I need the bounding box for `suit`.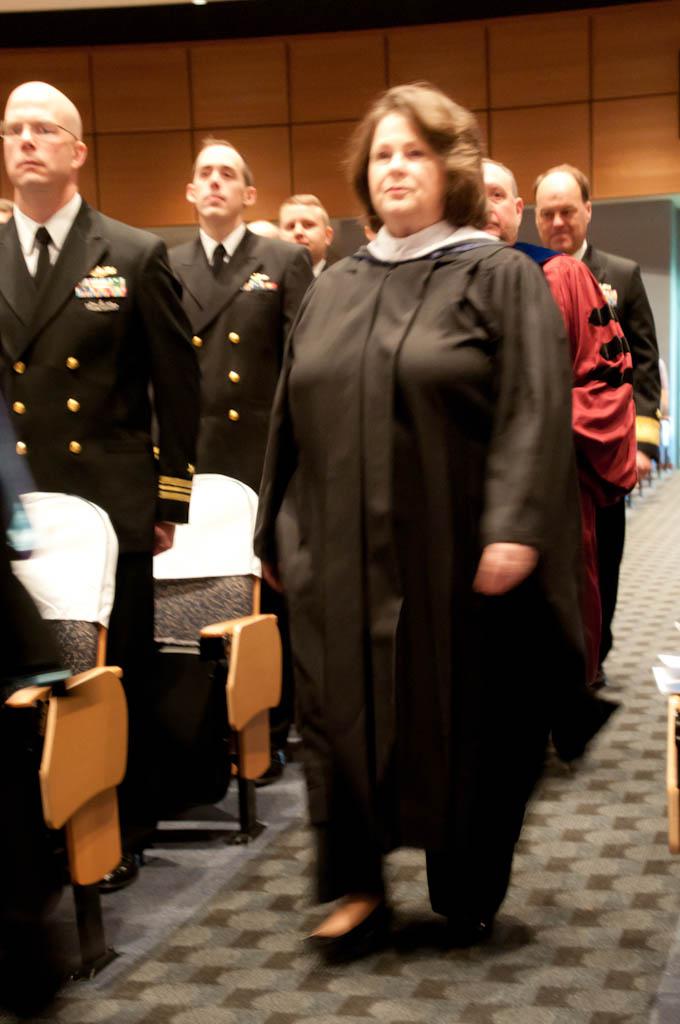
Here it is: x1=268 y1=164 x2=594 y2=934.
